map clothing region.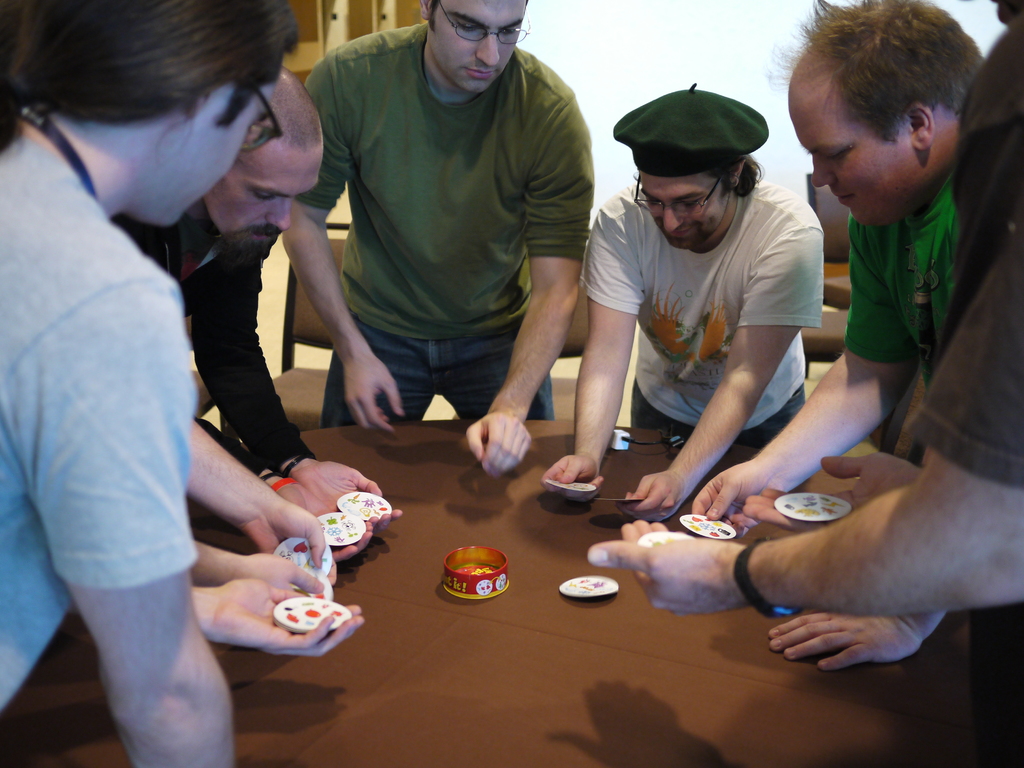
Mapped to select_region(843, 186, 950, 400).
